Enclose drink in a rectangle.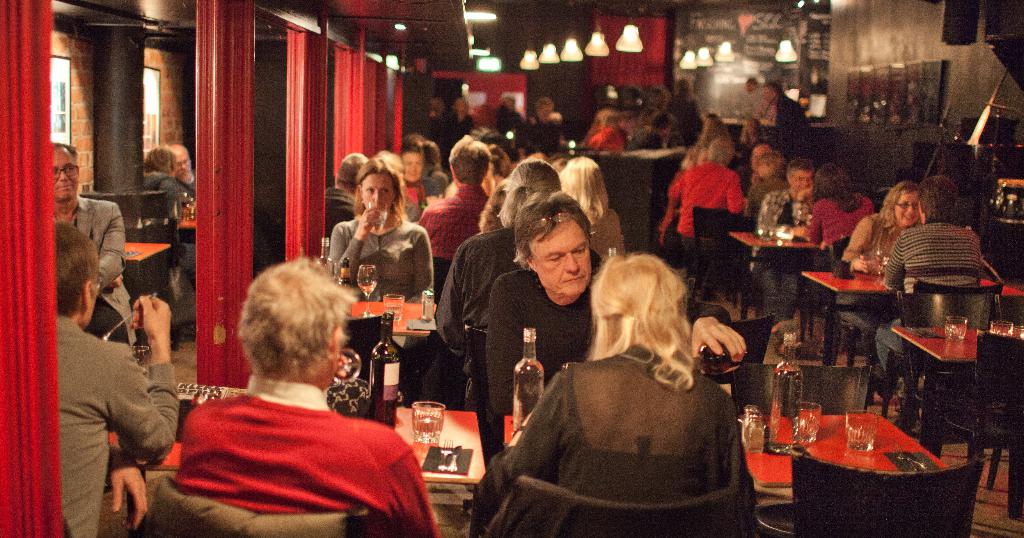
select_region(775, 369, 804, 450).
